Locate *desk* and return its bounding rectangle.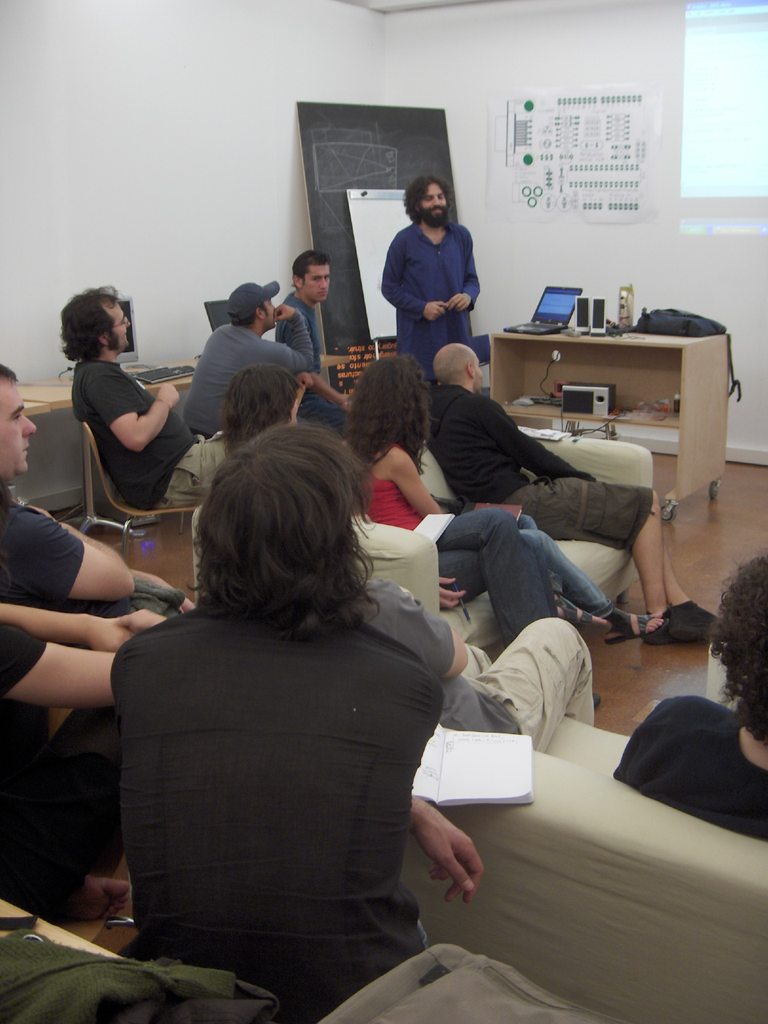
rect(474, 299, 745, 490).
